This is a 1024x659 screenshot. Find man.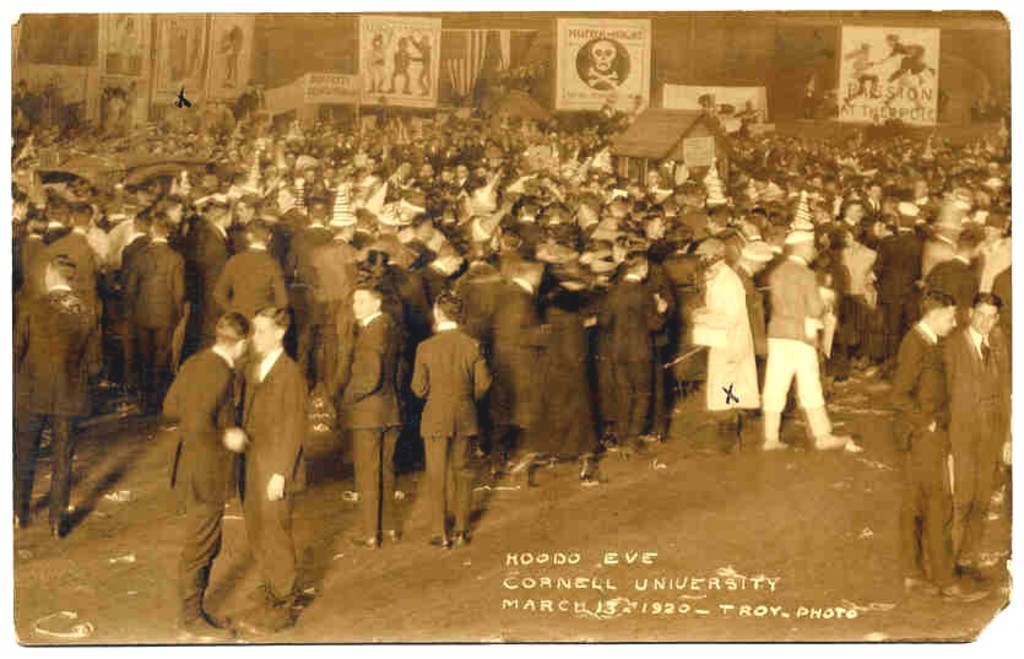
Bounding box: rect(888, 286, 991, 604).
